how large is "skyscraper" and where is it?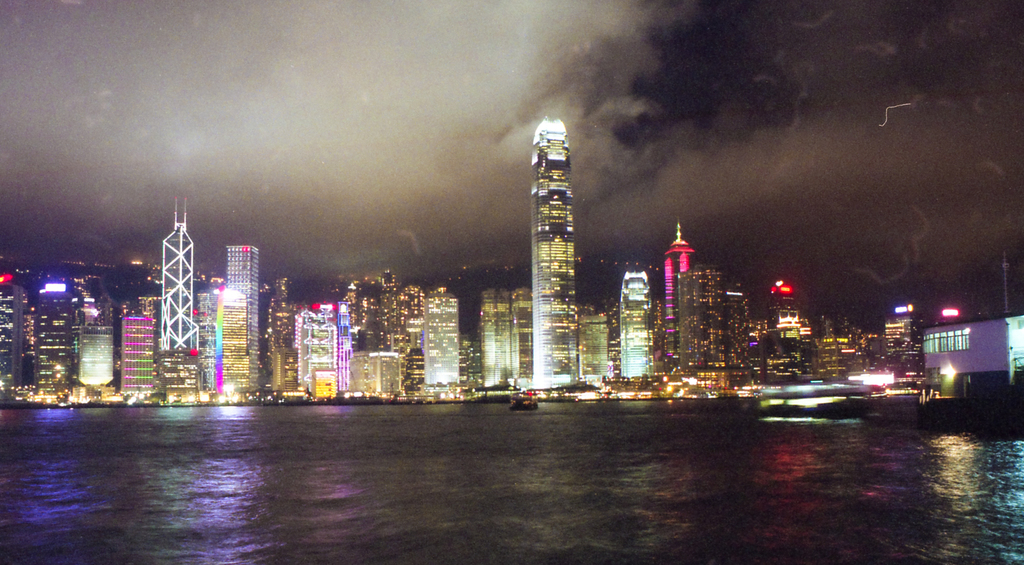
Bounding box: <box>385,288,428,398</box>.
